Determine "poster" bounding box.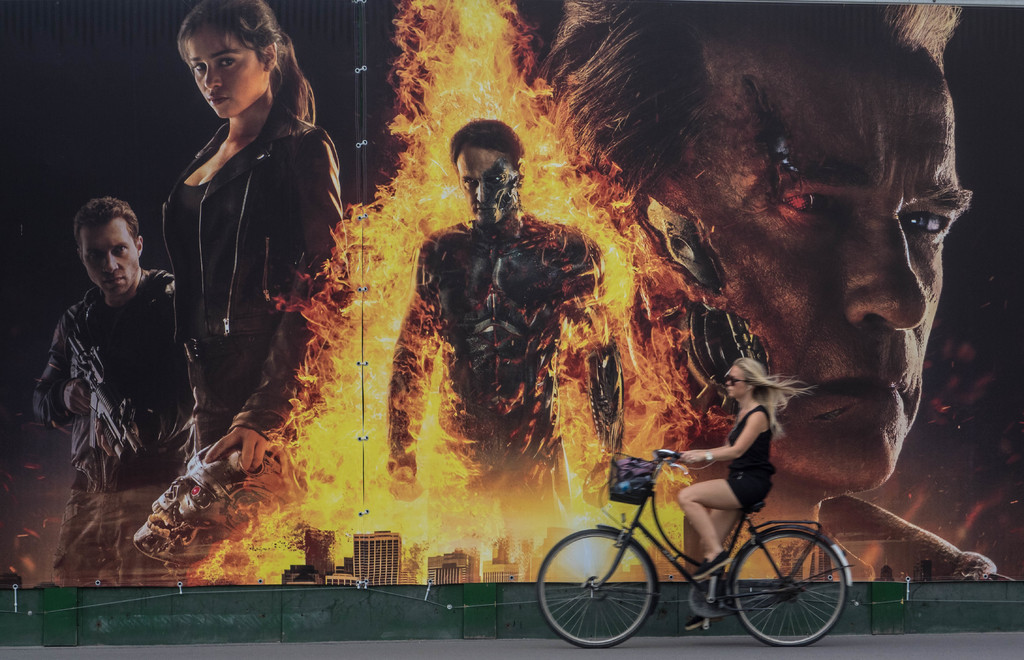
Determined: (x1=0, y1=0, x2=1020, y2=659).
